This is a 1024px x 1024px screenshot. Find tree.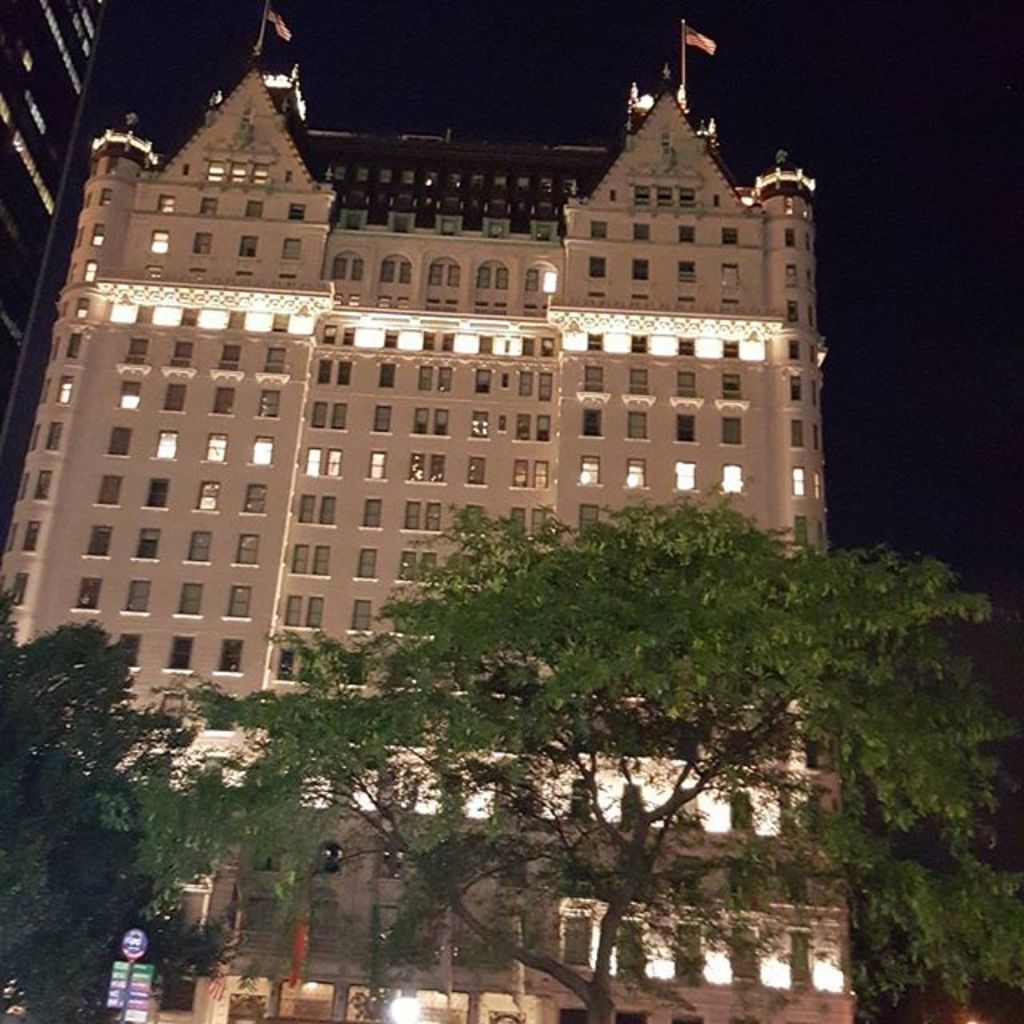
Bounding box: (left=0, top=592, right=198, bottom=998).
